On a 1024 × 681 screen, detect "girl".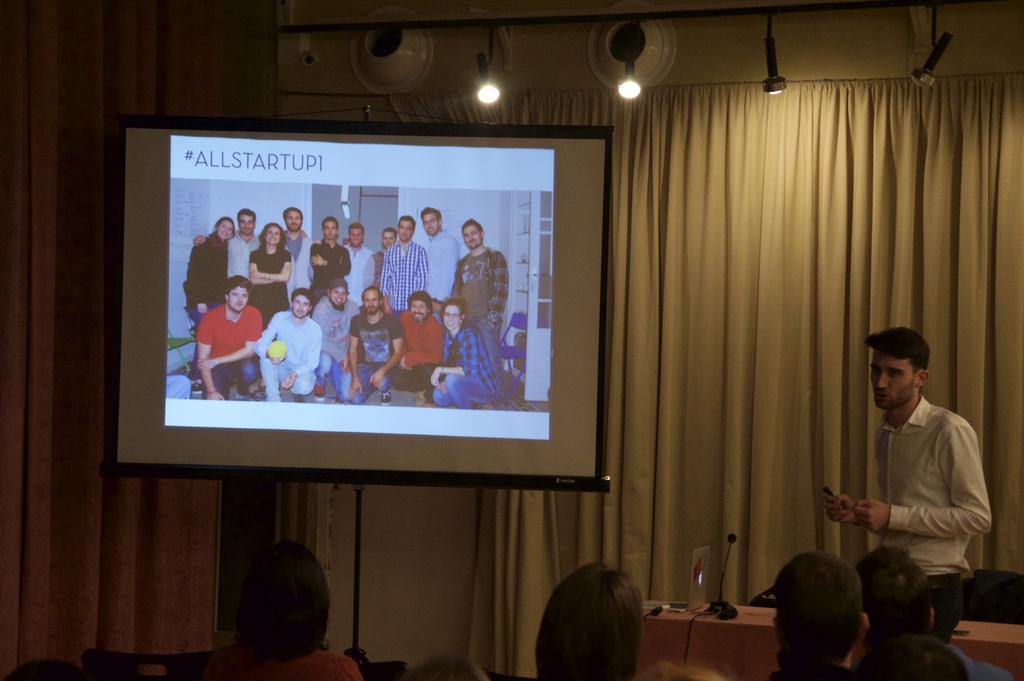
245 217 291 326.
